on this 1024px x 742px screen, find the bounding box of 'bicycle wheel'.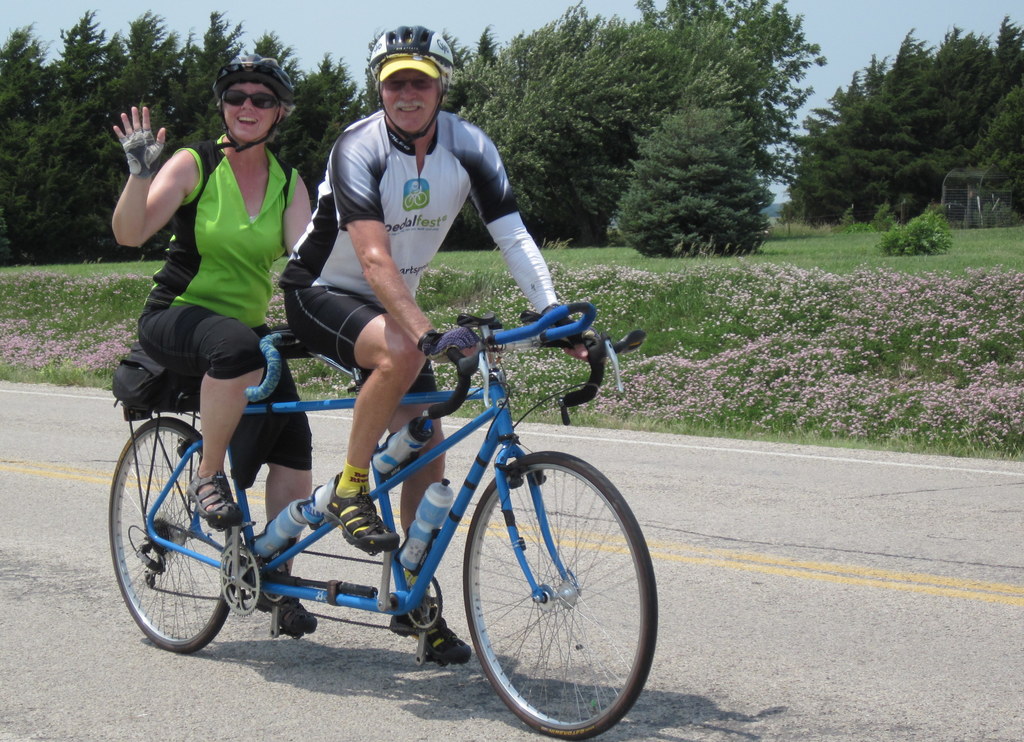
Bounding box: bbox=(107, 413, 241, 654).
